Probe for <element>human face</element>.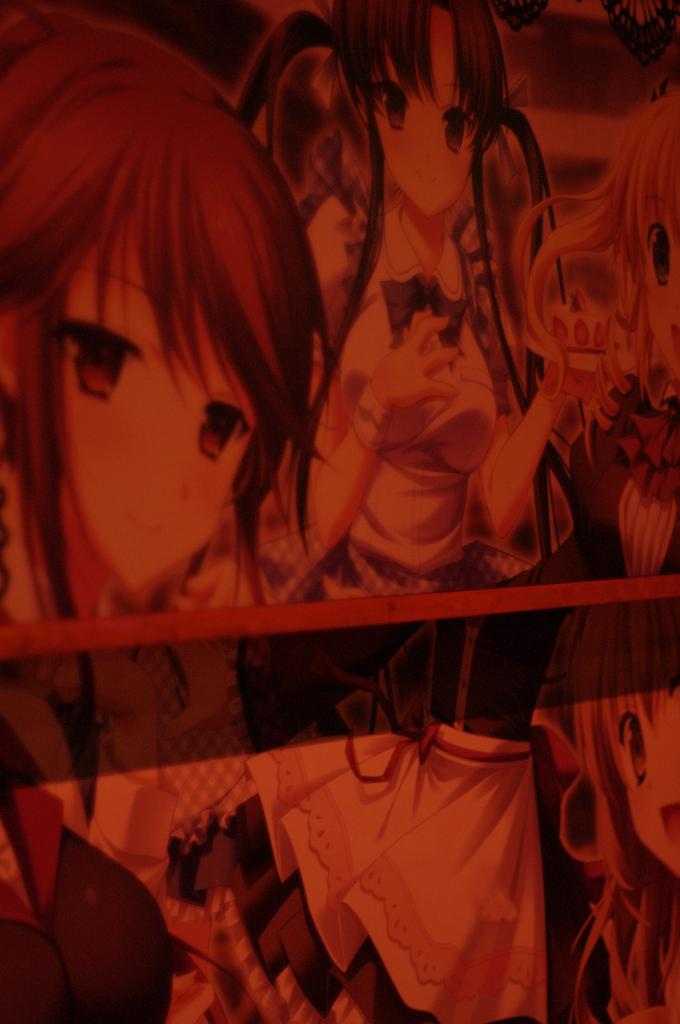
Probe result: Rect(606, 684, 679, 874).
